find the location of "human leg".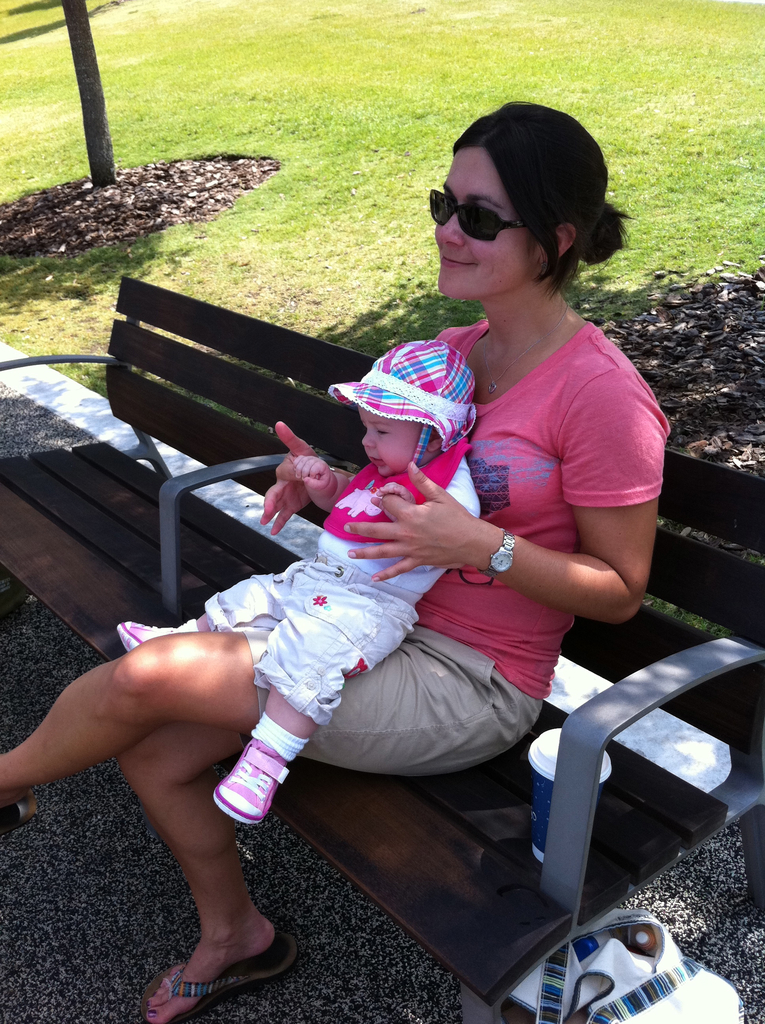
Location: select_region(116, 730, 291, 1022).
